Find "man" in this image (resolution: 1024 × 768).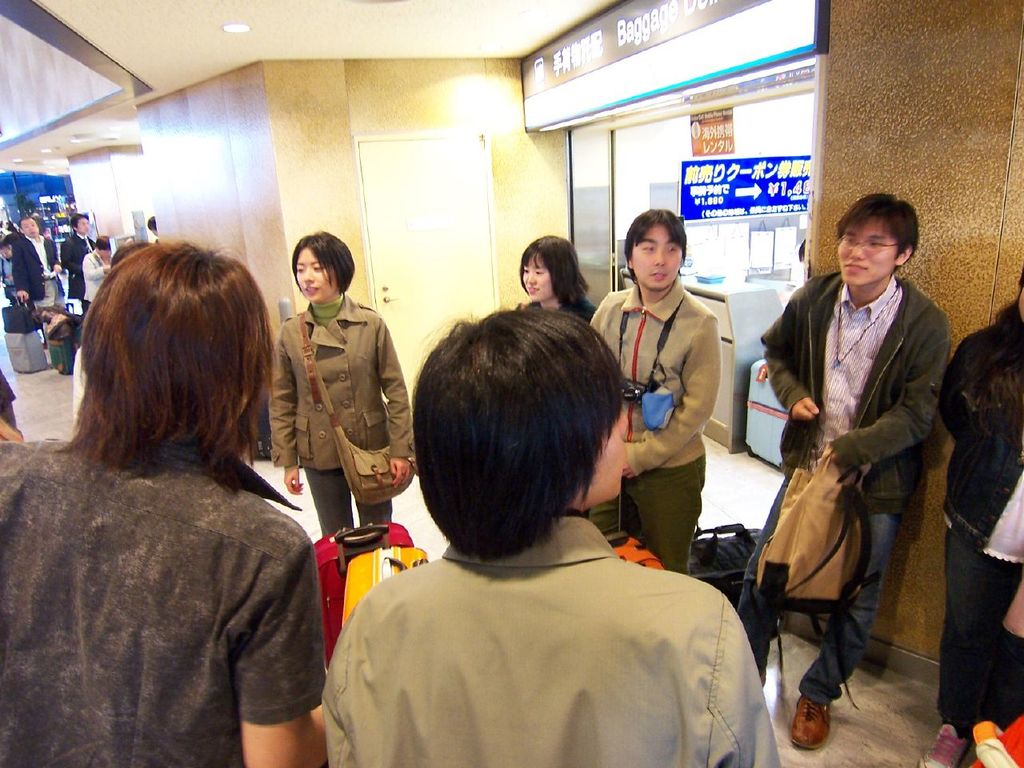
759,152,962,767.
